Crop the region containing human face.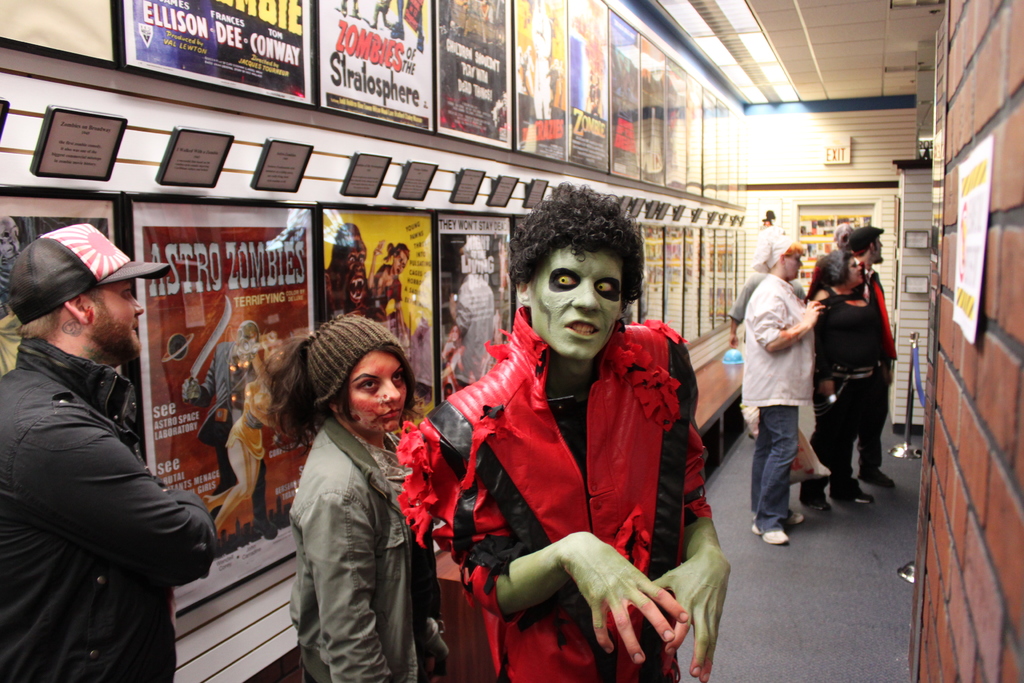
Crop region: {"left": 321, "top": 345, "right": 412, "bottom": 441}.
